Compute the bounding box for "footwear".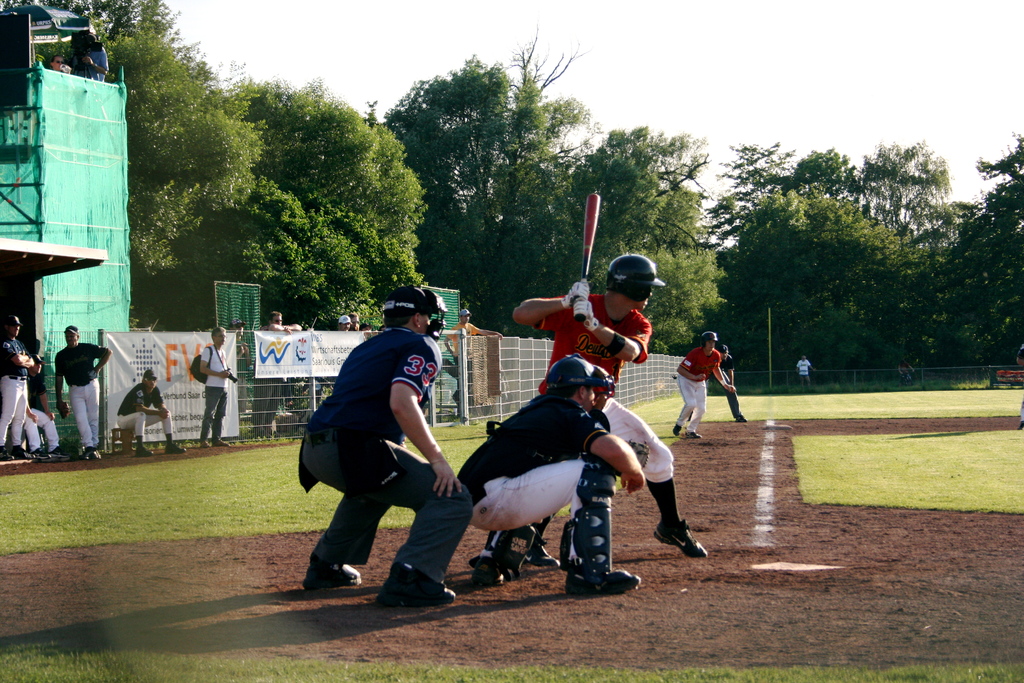
689/432/701/438.
